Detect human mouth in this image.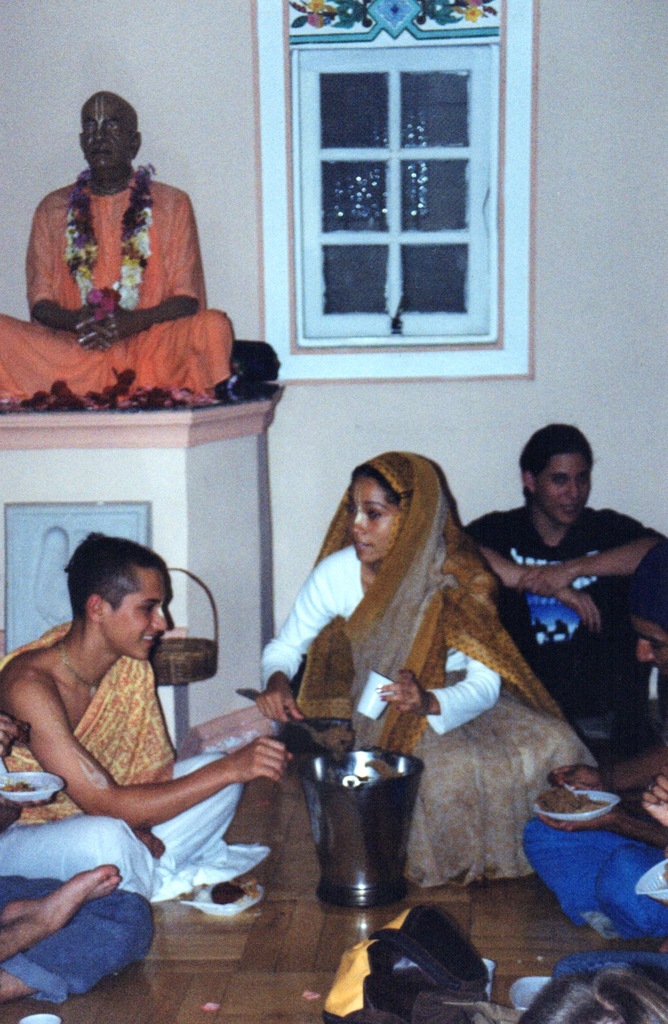
Detection: (143, 632, 153, 644).
